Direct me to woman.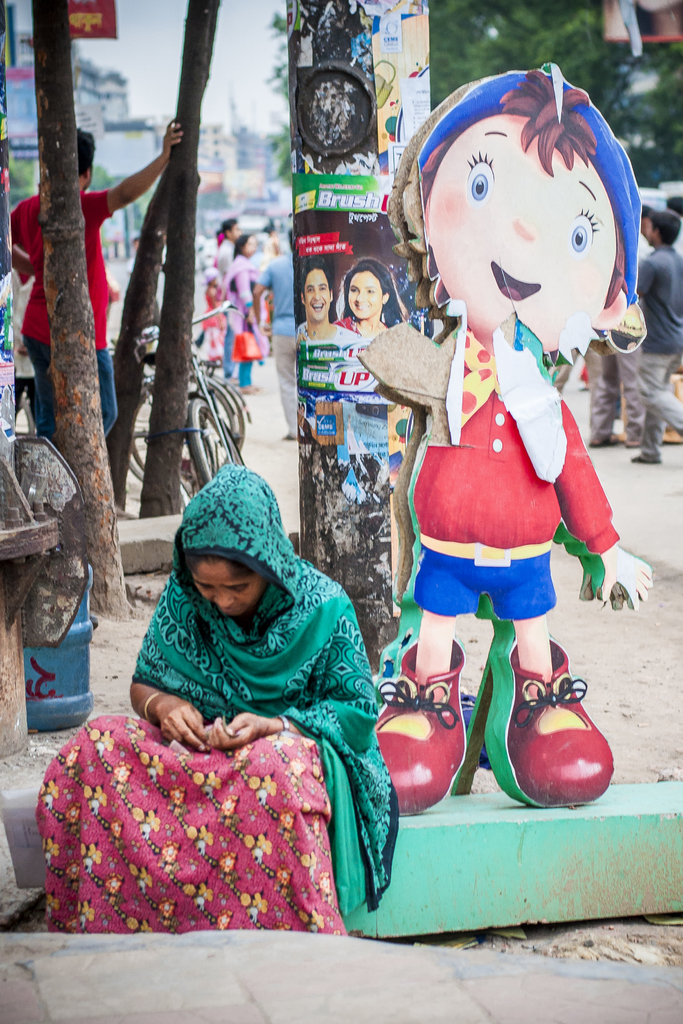
Direction: rect(296, 262, 398, 586).
